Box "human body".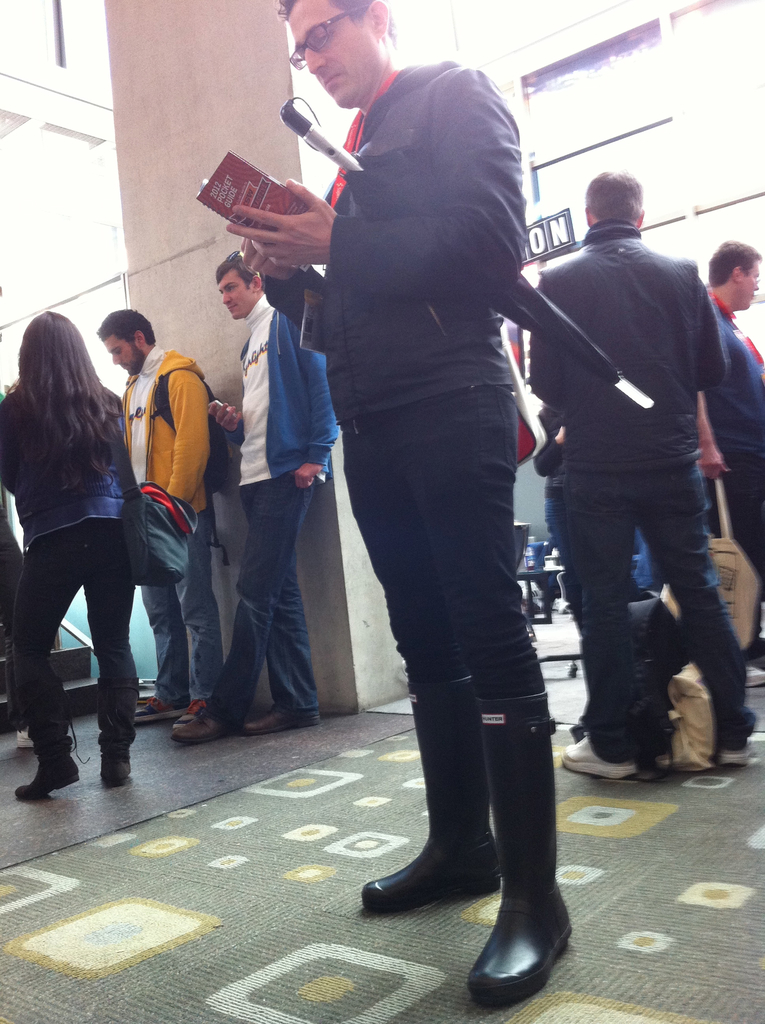
[286, 3, 581, 936].
